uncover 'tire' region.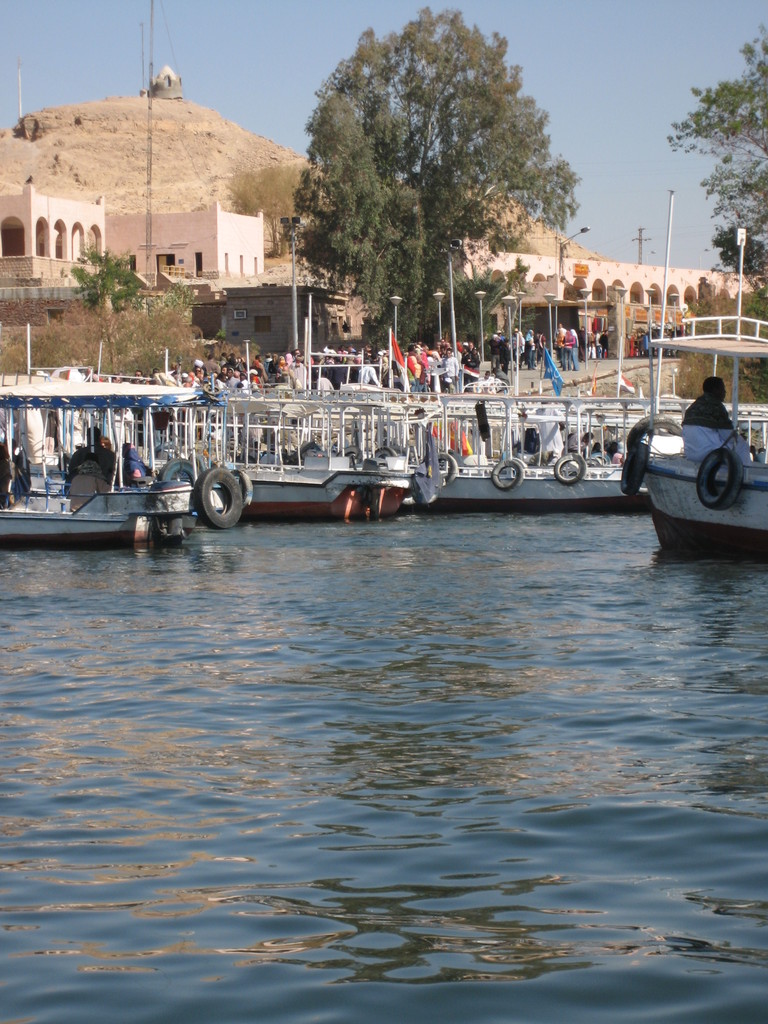
Uncovered: Rect(160, 456, 200, 488).
